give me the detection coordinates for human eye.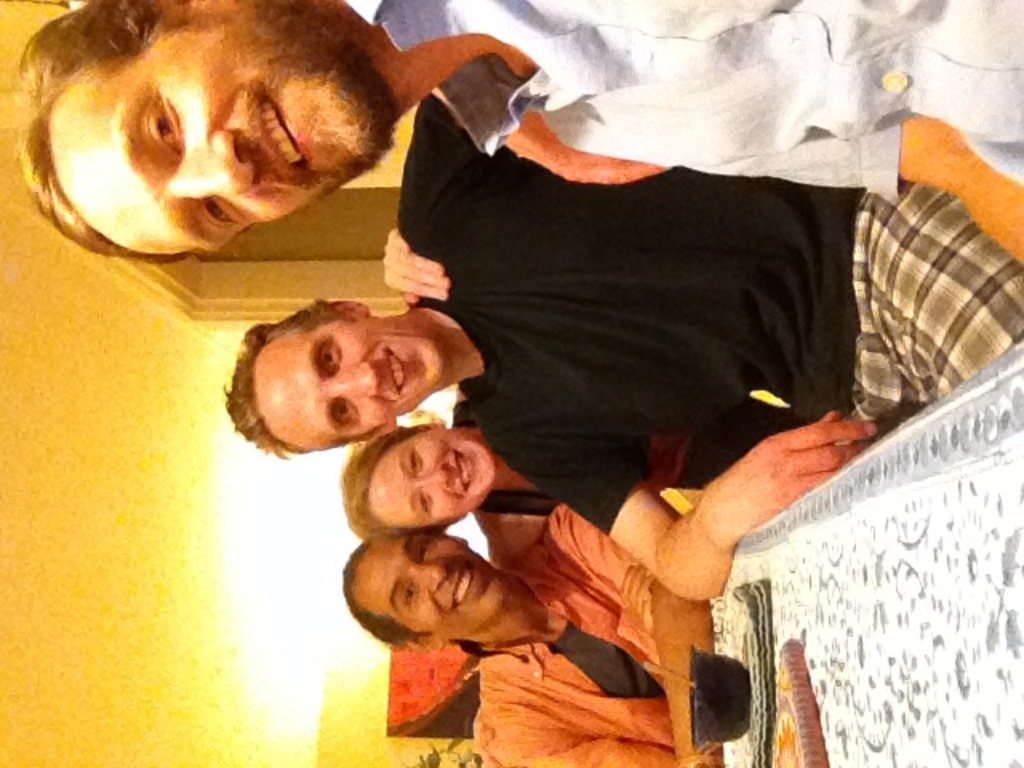
x1=202, y1=198, x2=234, y2=229.
